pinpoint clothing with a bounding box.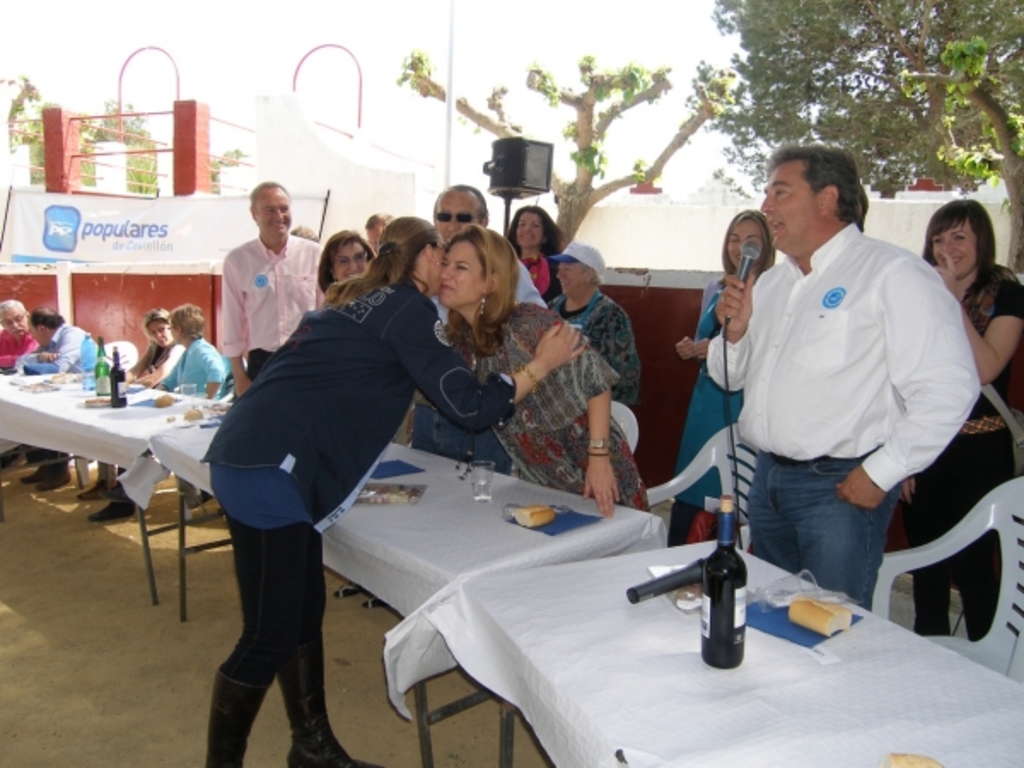
[708, 222, 990, 616].
